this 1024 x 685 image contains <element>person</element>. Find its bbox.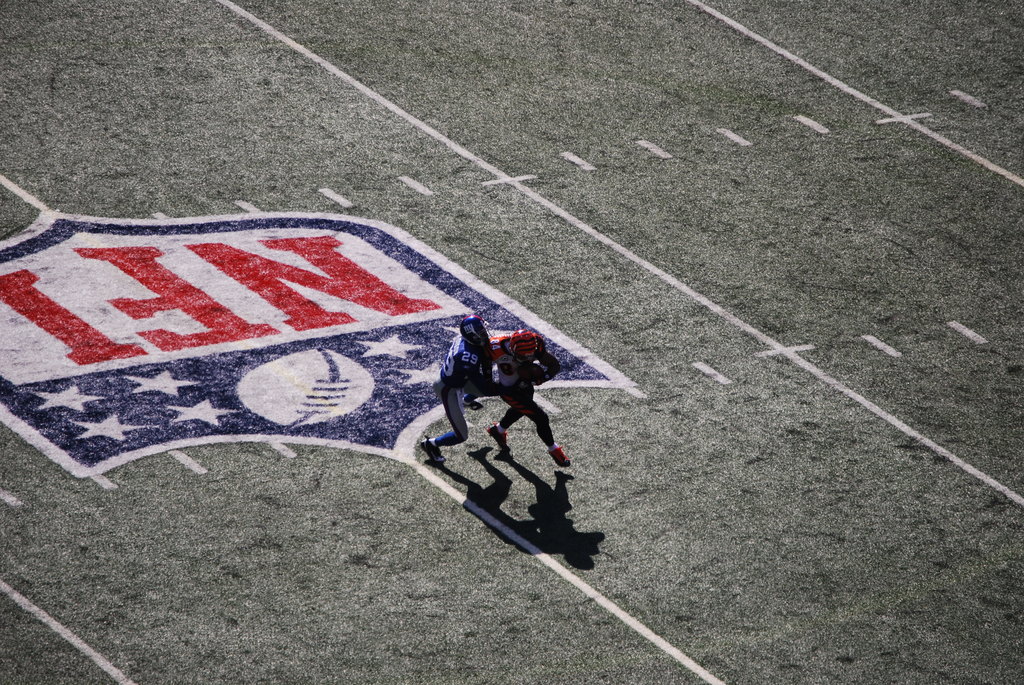
box=[417, 313, 508, 467].
